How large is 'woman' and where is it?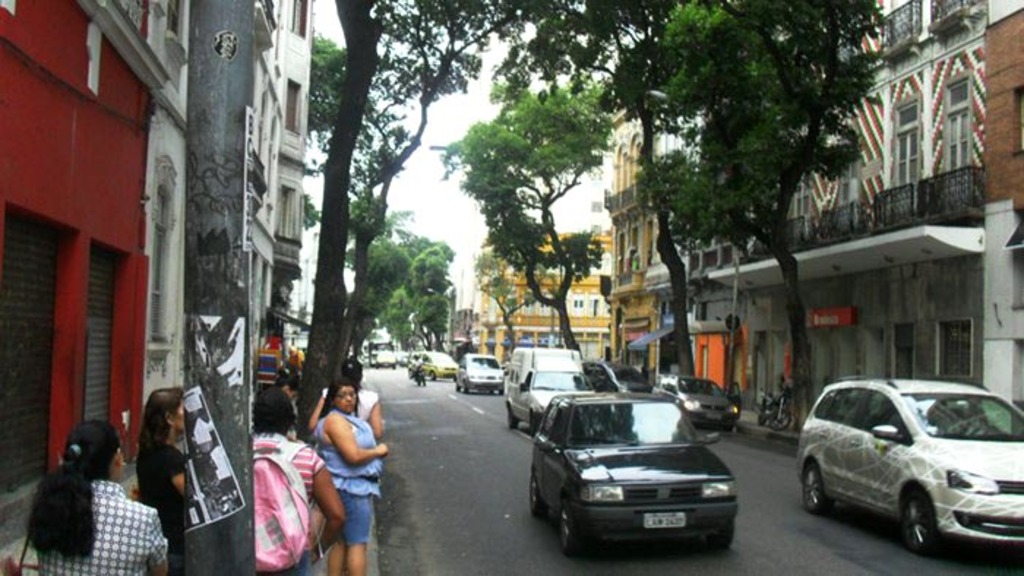
Bounding box: {"x1": 252, "y1": 384, "x2": 348, "y2": 575}.
